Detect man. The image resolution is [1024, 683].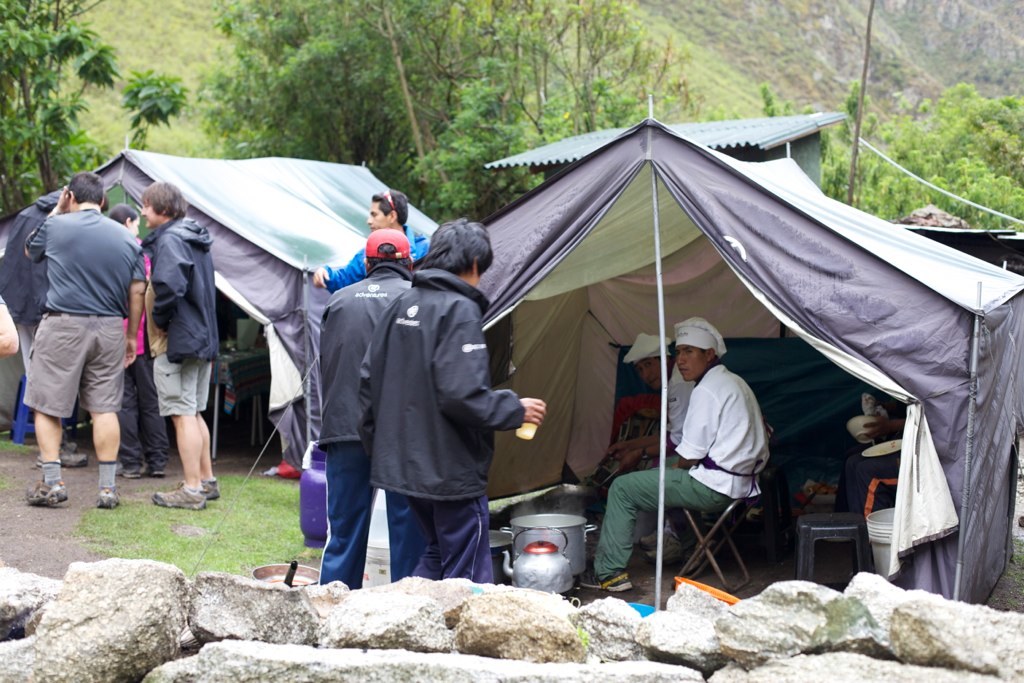
box(25, 176, 155, 507).
